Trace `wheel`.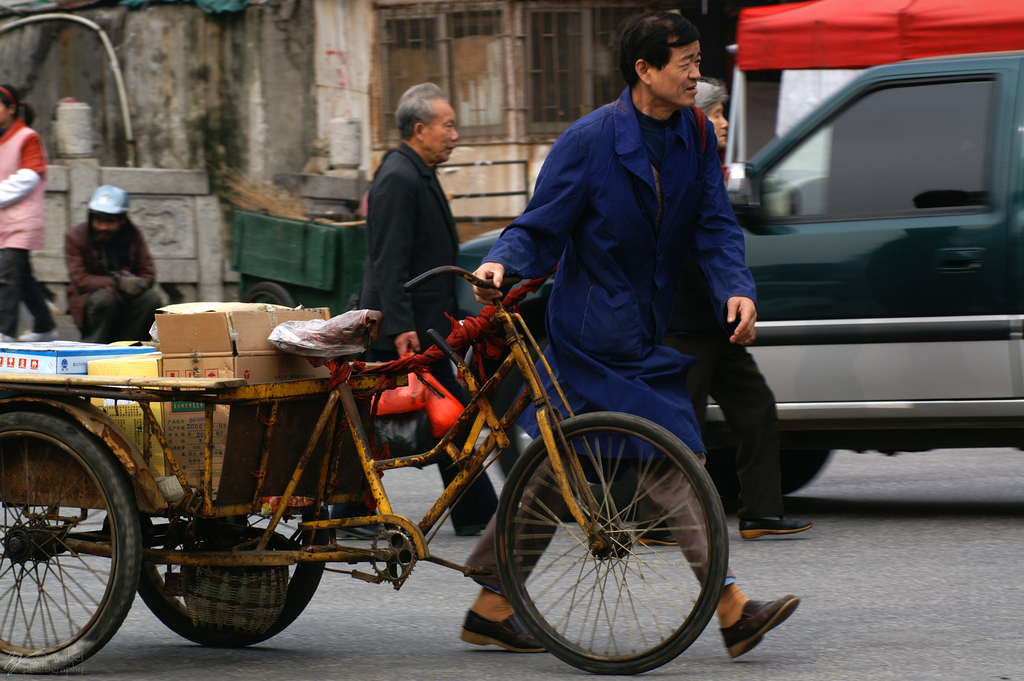
Traced to 4,419,138,680.
